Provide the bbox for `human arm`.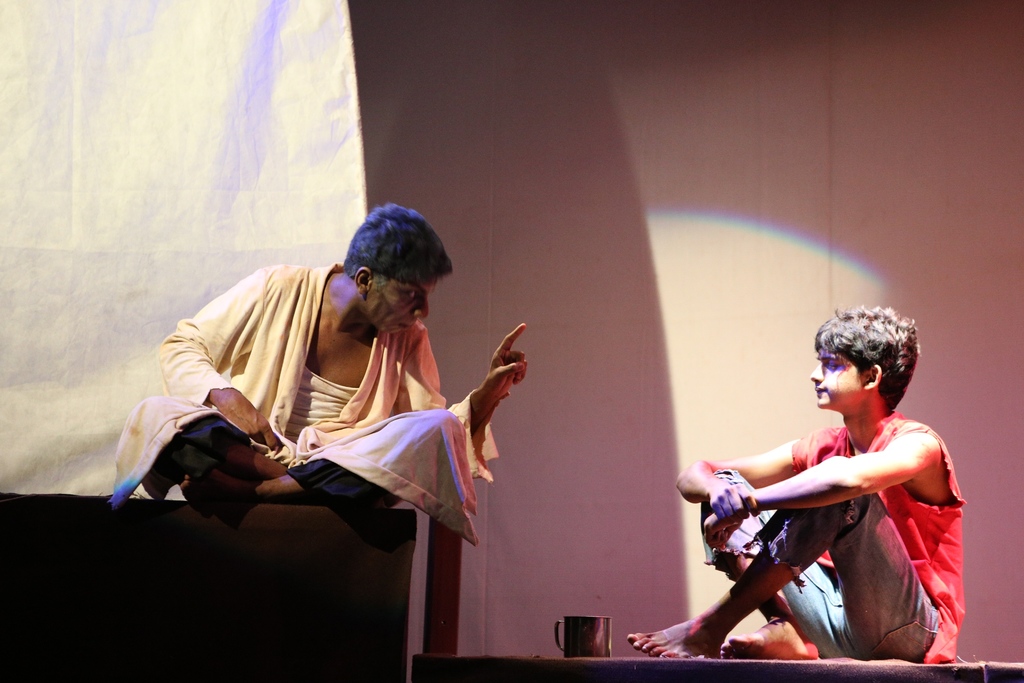
x1=156 y1=257 x2=279 y2=448.
